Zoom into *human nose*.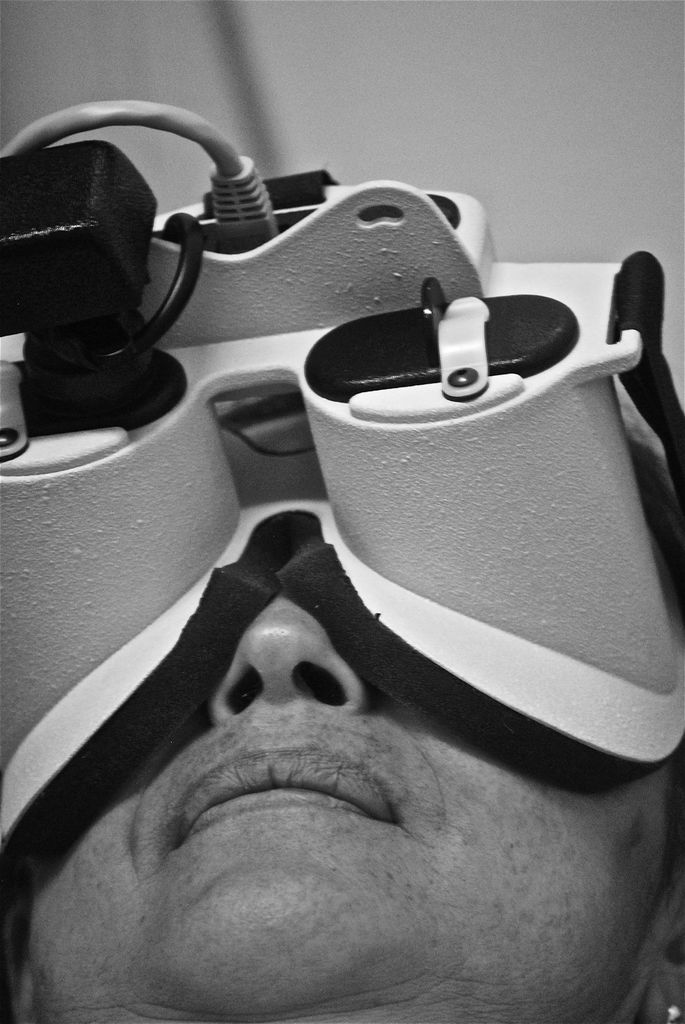
Zoom target: <region>205, 586, 370, 725</region>.
